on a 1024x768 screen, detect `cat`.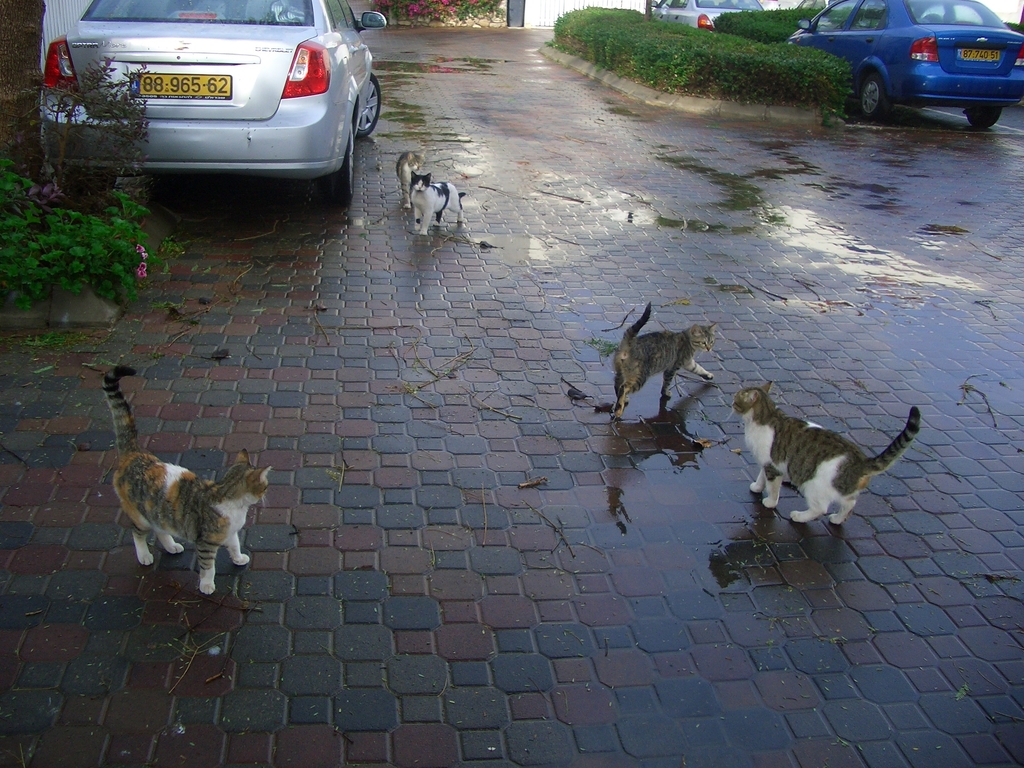
pyautogui.locateOnScreen(737, 378, 935, 542).
